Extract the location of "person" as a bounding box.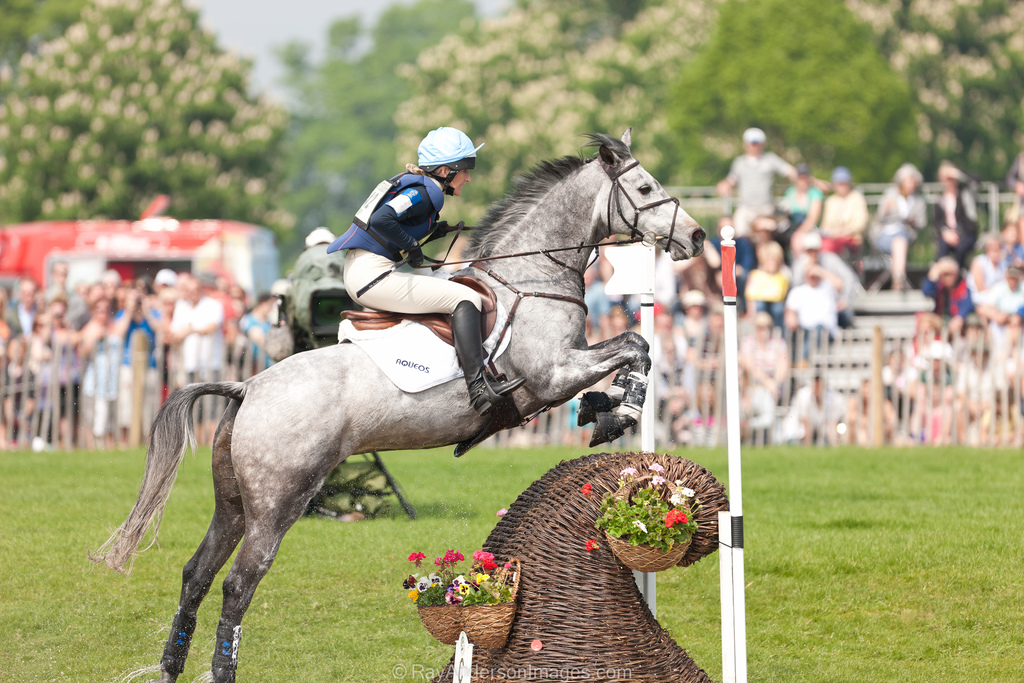
(681, 240, 789, 309).
